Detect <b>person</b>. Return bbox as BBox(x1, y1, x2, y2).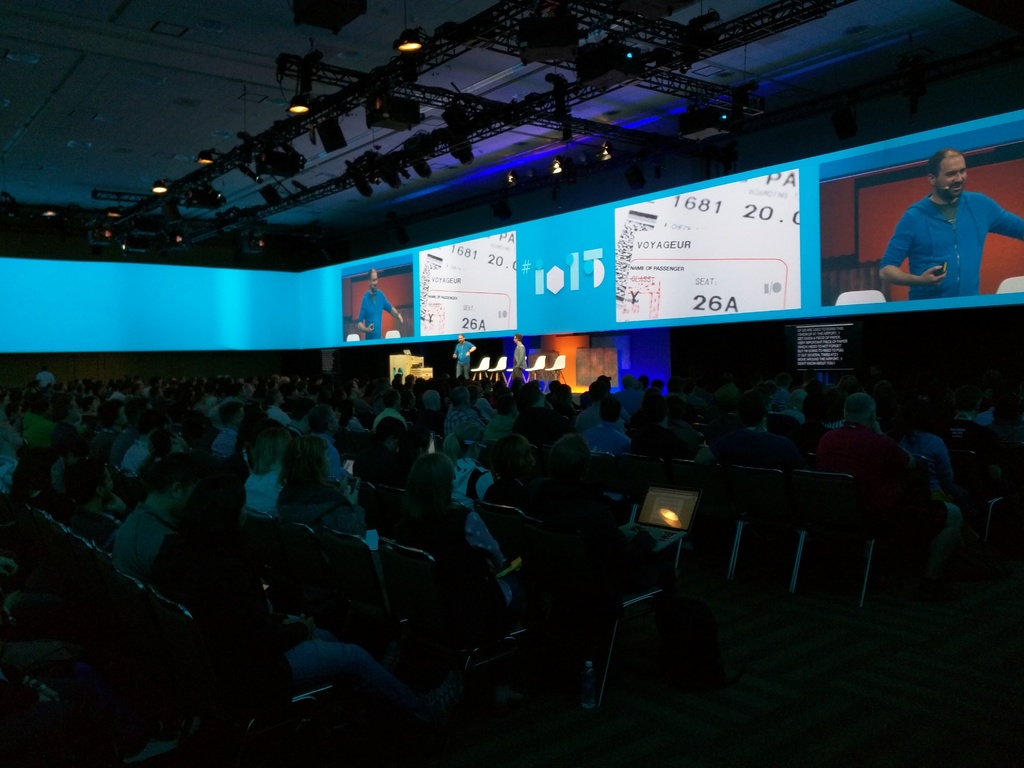
BBox(448, 332, 479, 380).
